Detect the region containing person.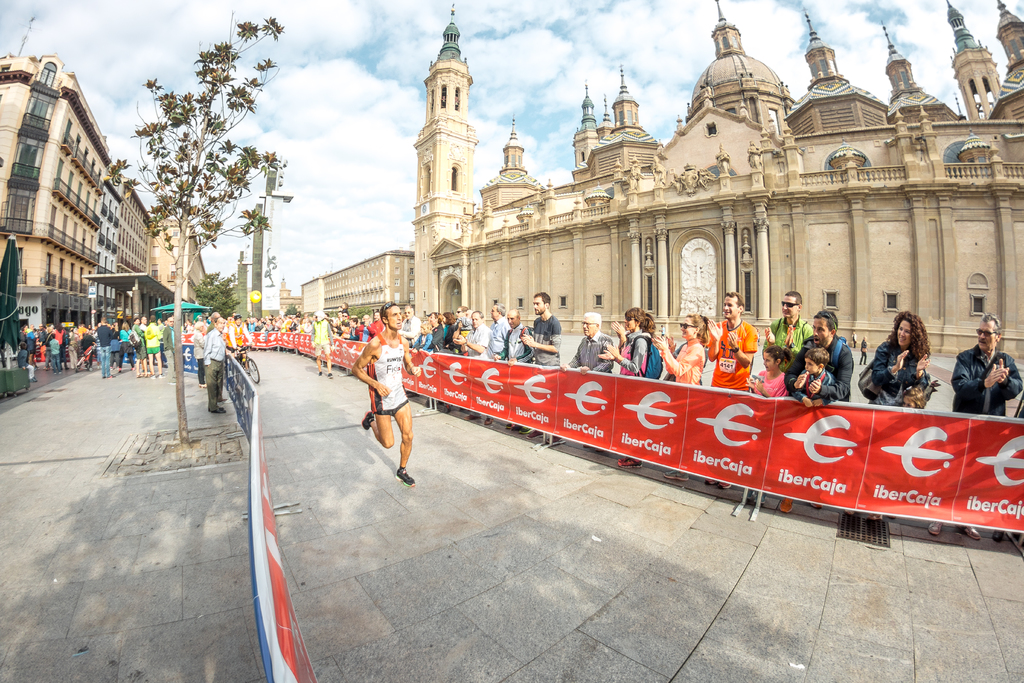
l=601, t=299, r=650, b=378.
